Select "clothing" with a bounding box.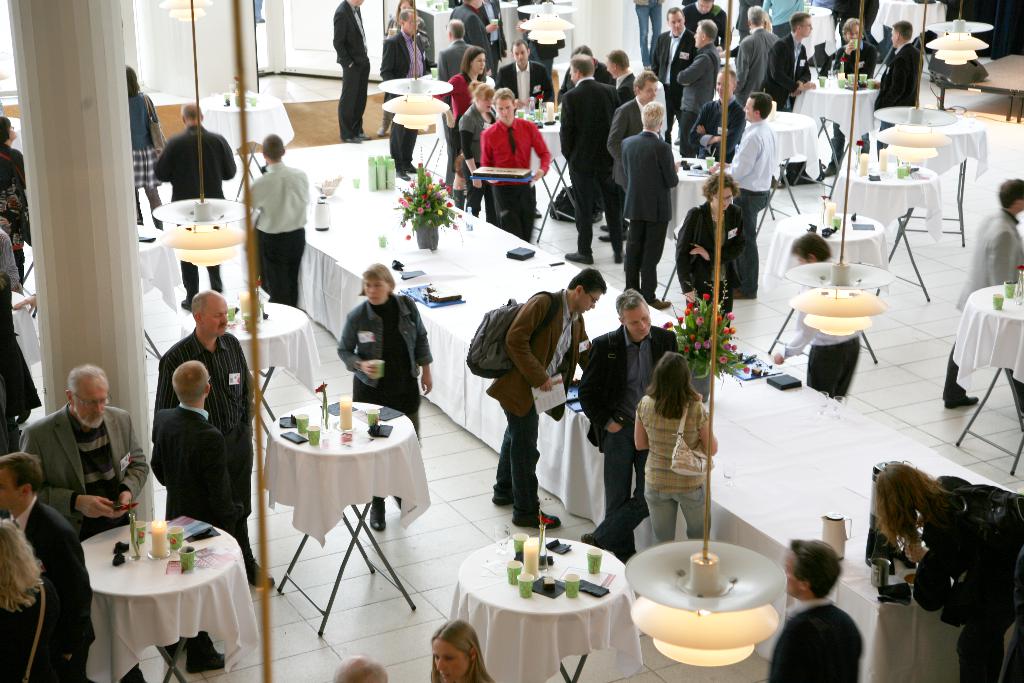
[337, 290, 433, 429].
